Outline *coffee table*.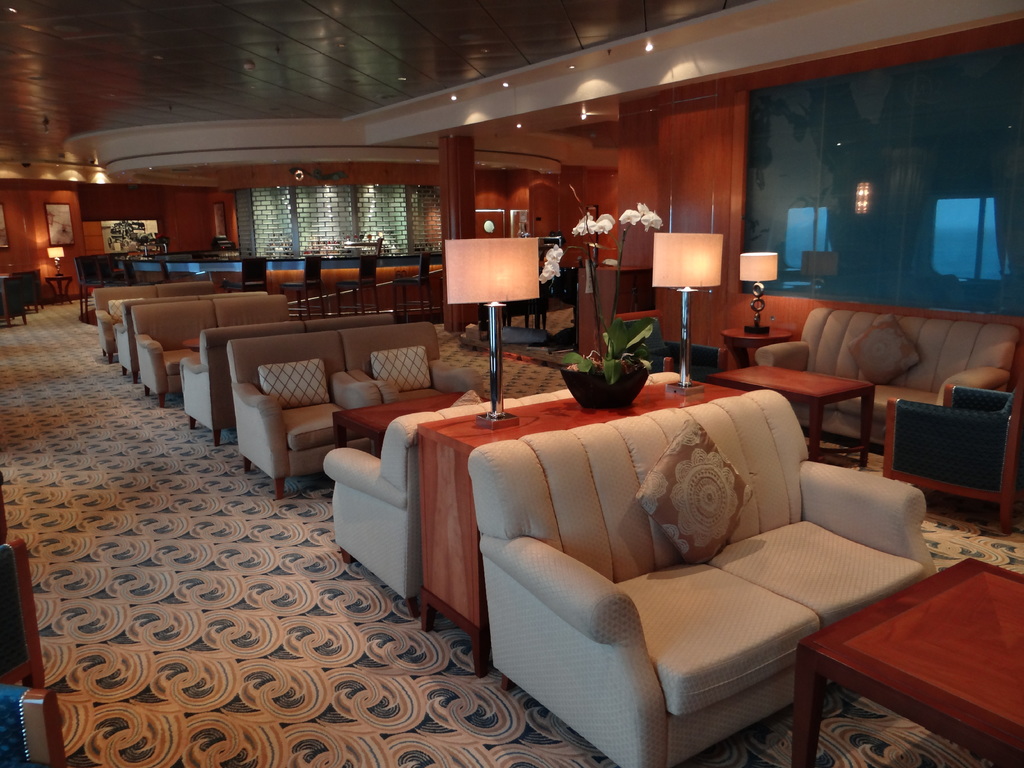
Outline: <bbox>797, 549, 1019, 760</bbox>.
